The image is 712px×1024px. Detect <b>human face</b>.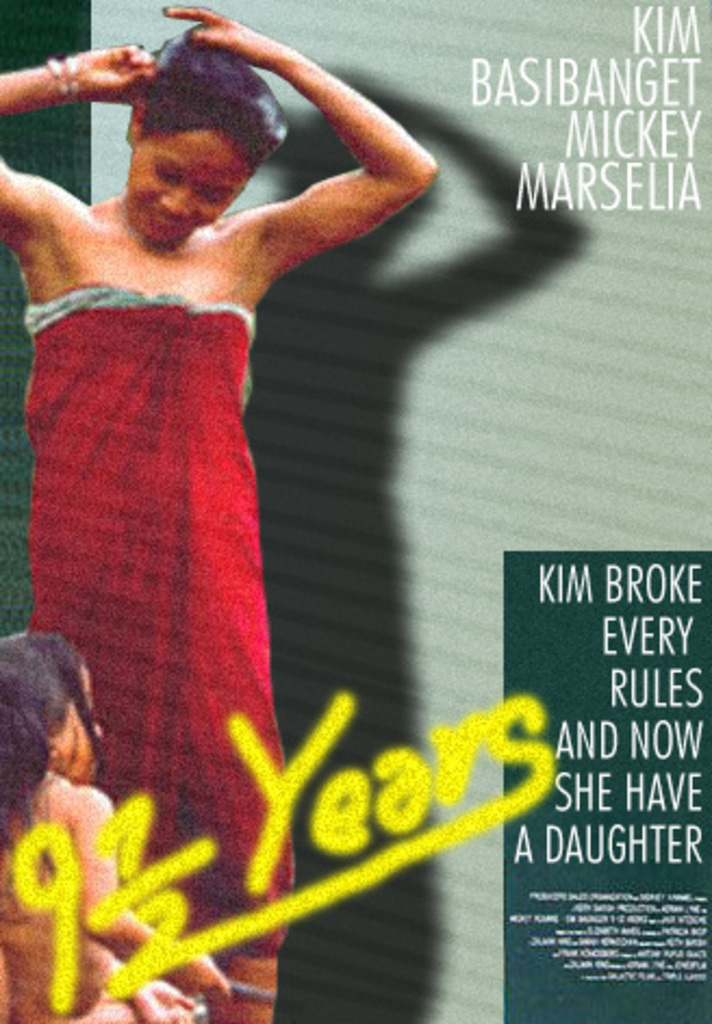
Detection: {"left": 56, "top": 655, "right": 109, "bottom": 783}.
